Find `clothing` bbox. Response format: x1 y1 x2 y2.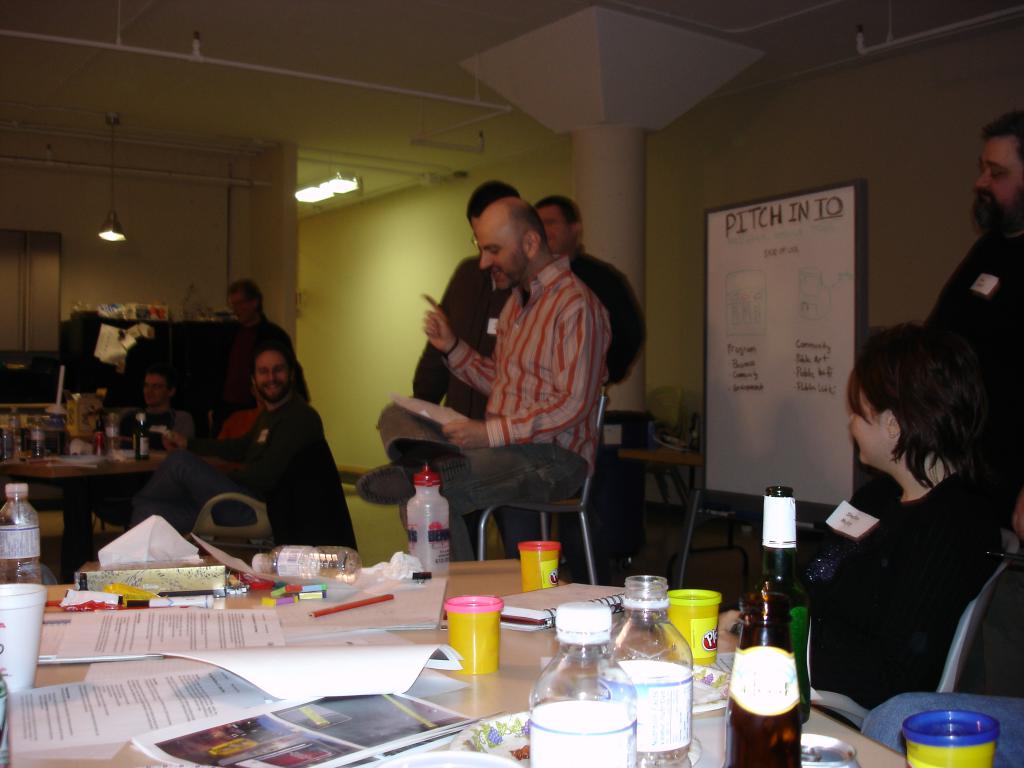
916 229 1023 478.
